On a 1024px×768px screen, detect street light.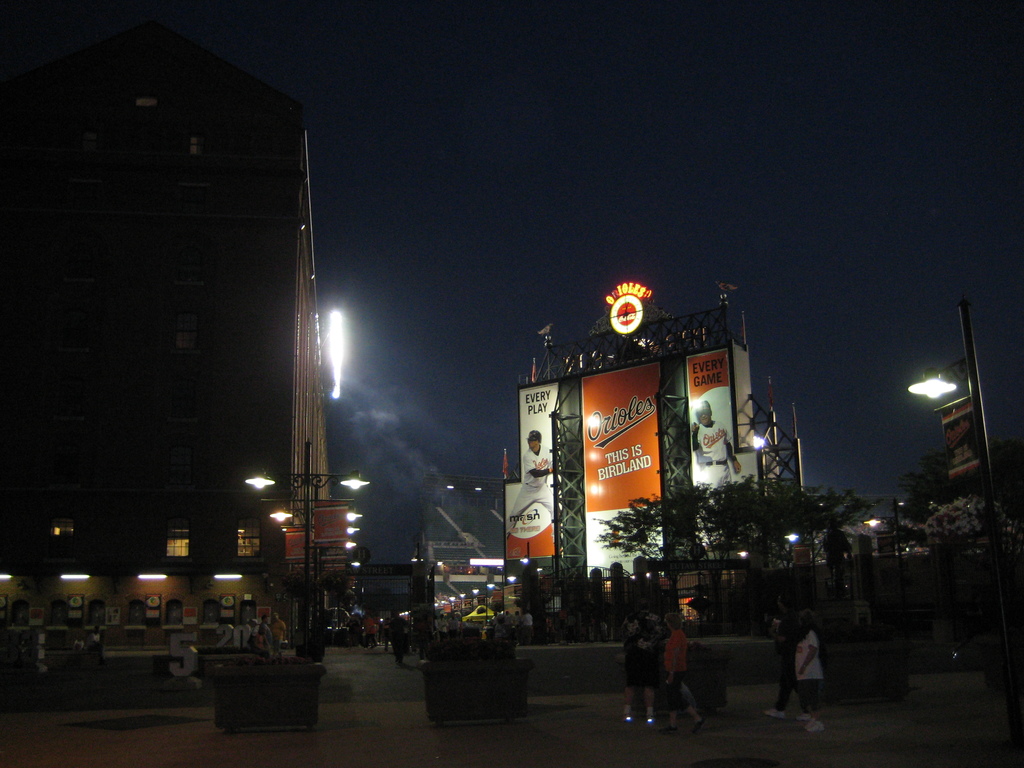
left=501, top=570, right=517, bottom=620.
